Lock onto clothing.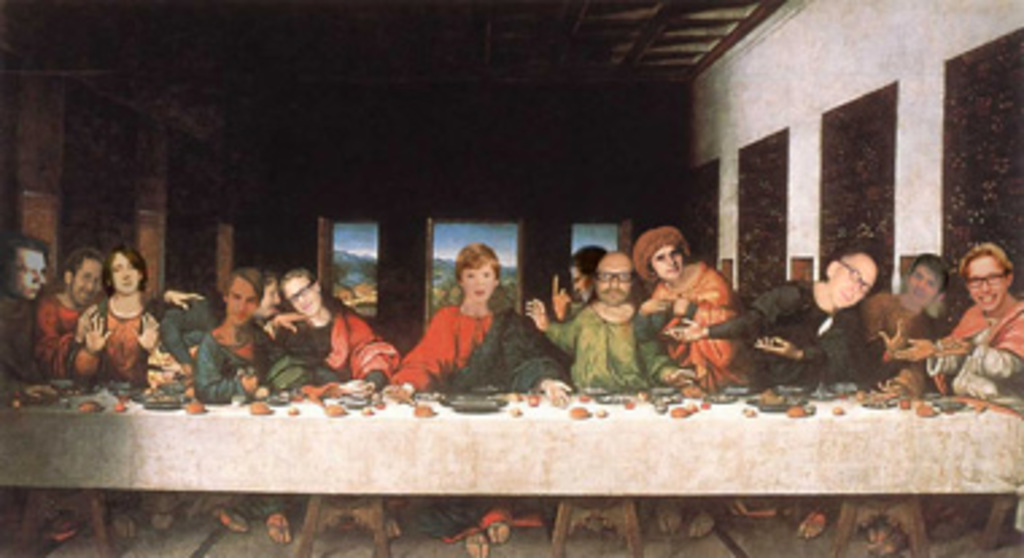
Locked: Rect(67, 299, 199, 518).
